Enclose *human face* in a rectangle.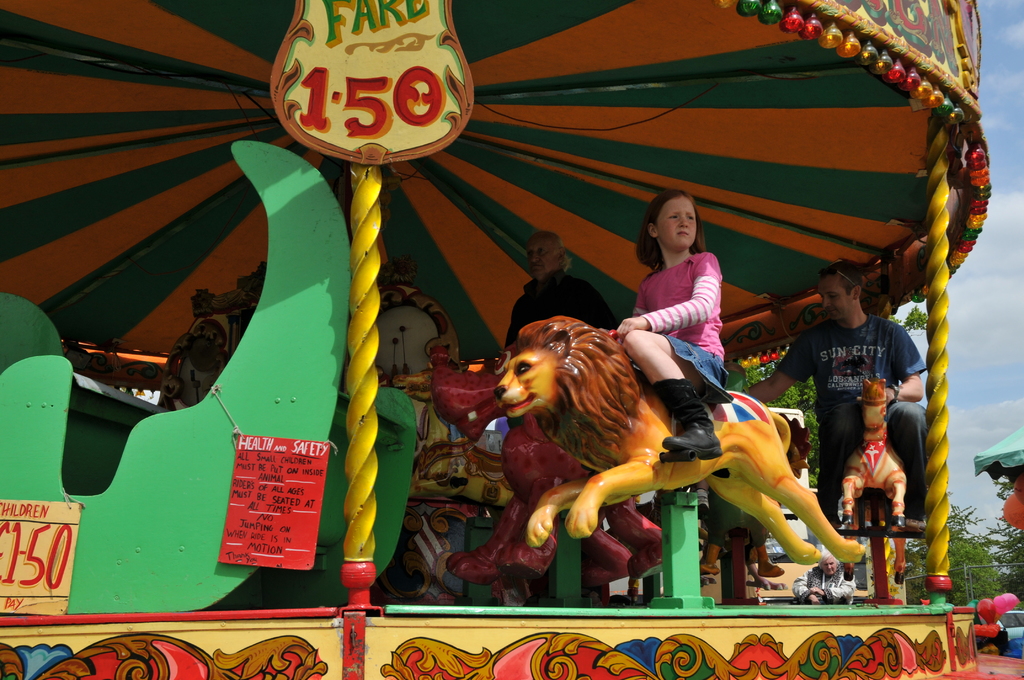
[left=818, top=277, right=851, bottom=320].
